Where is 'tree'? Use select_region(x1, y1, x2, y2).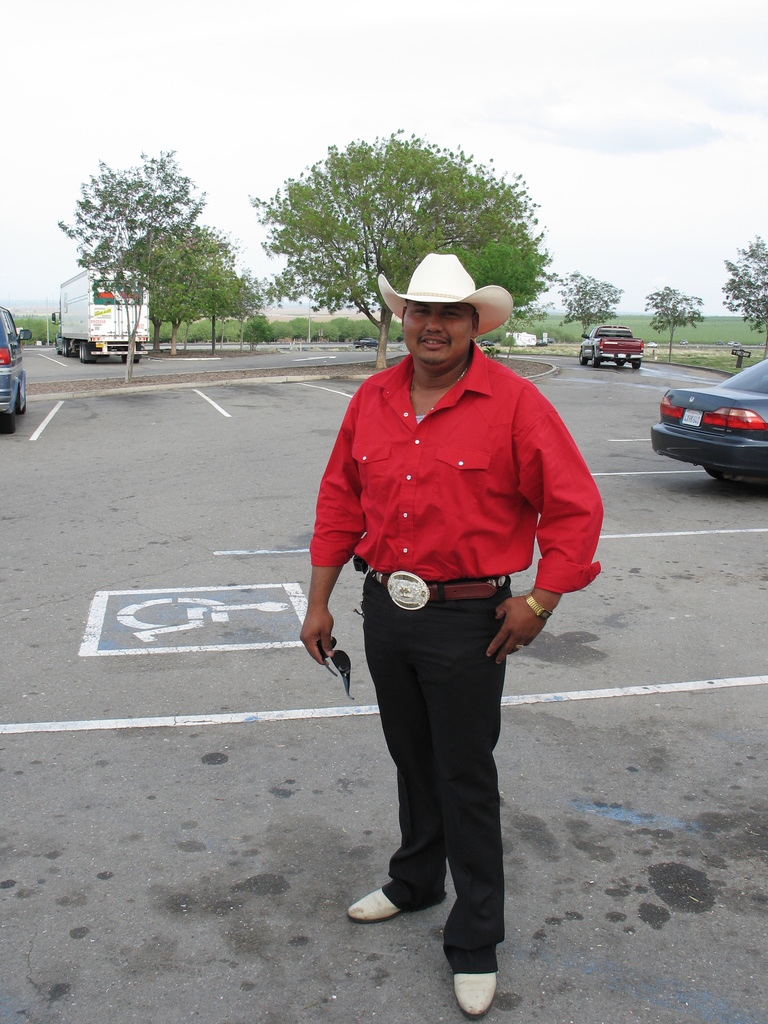
select_region(708, 225, 767, 331).
